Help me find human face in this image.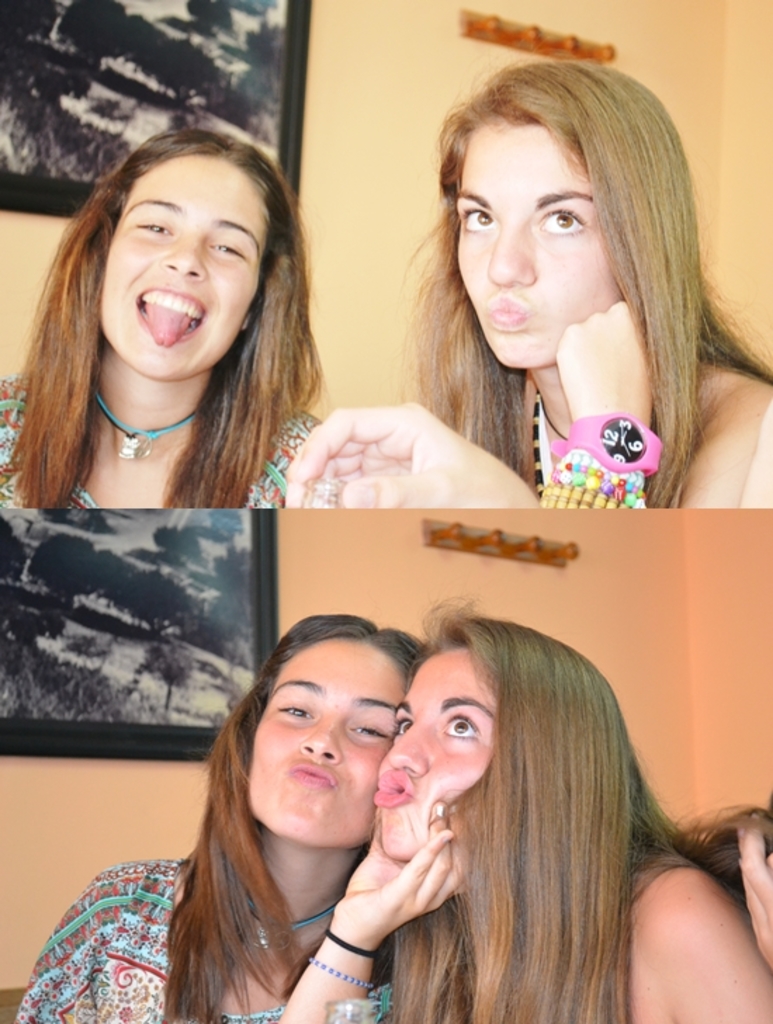
Found it: bbox(93, 152, 267, 375).
